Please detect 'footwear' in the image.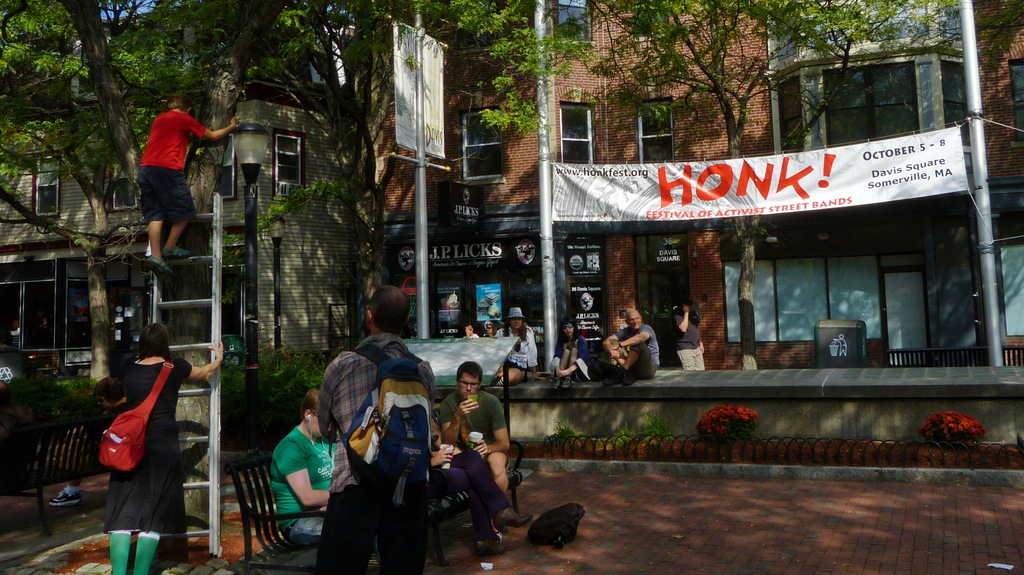
(x1=147, y1=255, x2=173, y2=283).
